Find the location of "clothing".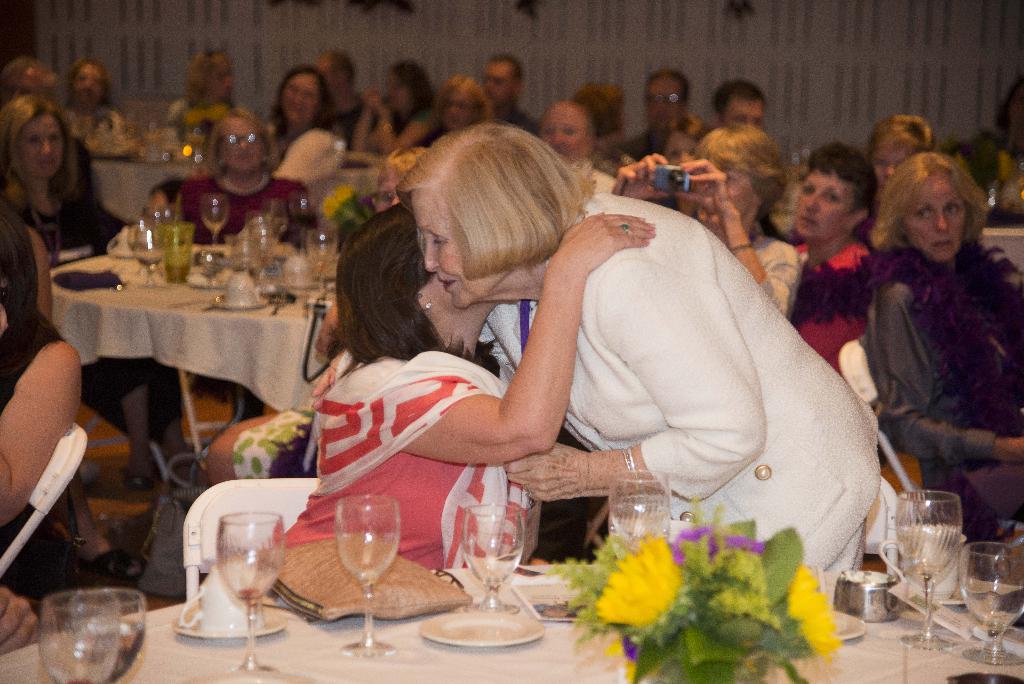
Location: [735,232,797,325].
